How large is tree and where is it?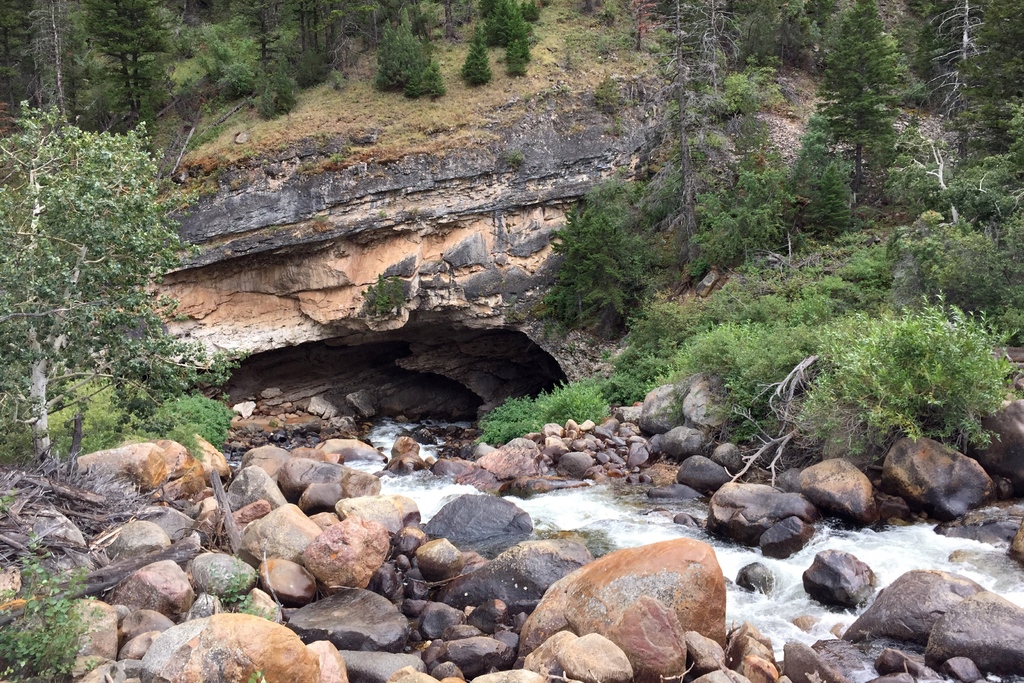
Bounding box: BBox(0, 0, 675, 465).
